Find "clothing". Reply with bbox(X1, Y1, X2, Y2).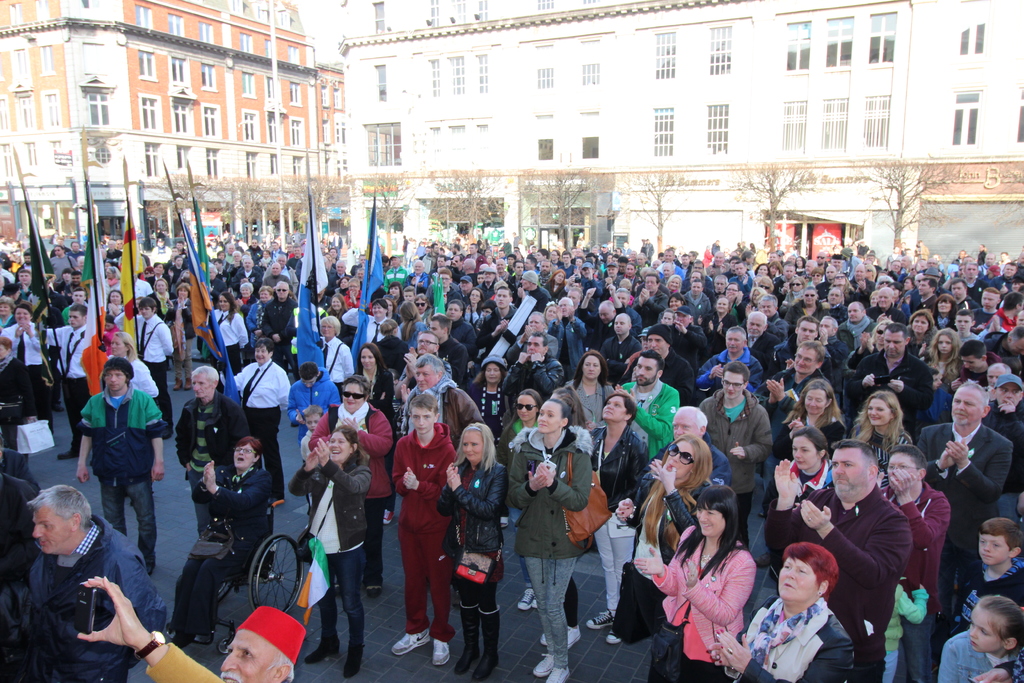
bbox(519, 551, 572, 673).
